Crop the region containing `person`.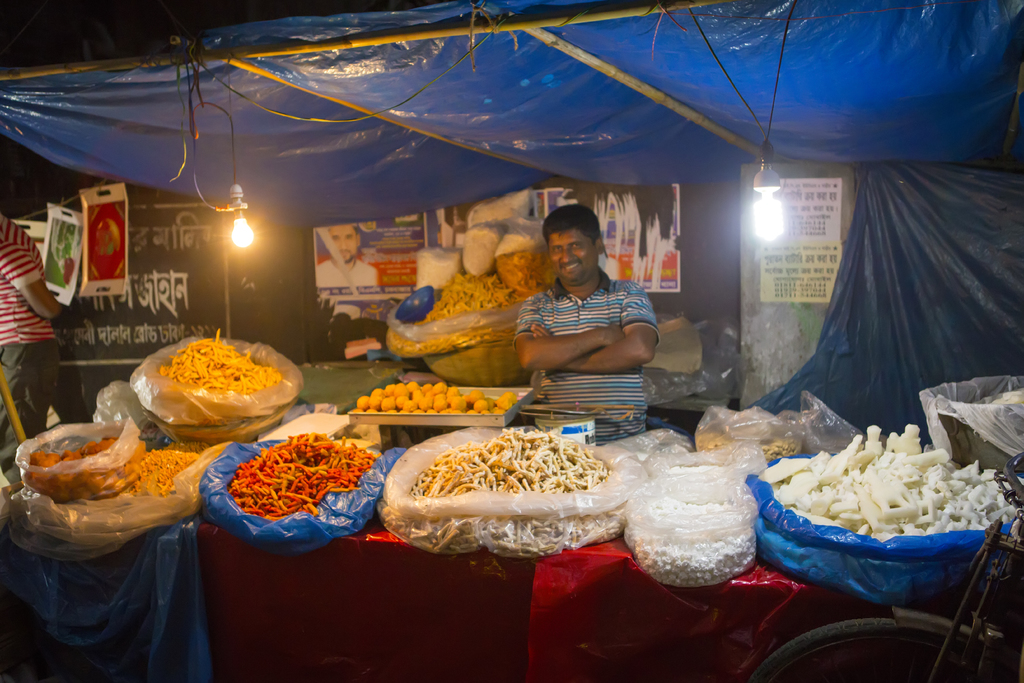
Crop region: 518,202,662,440.
